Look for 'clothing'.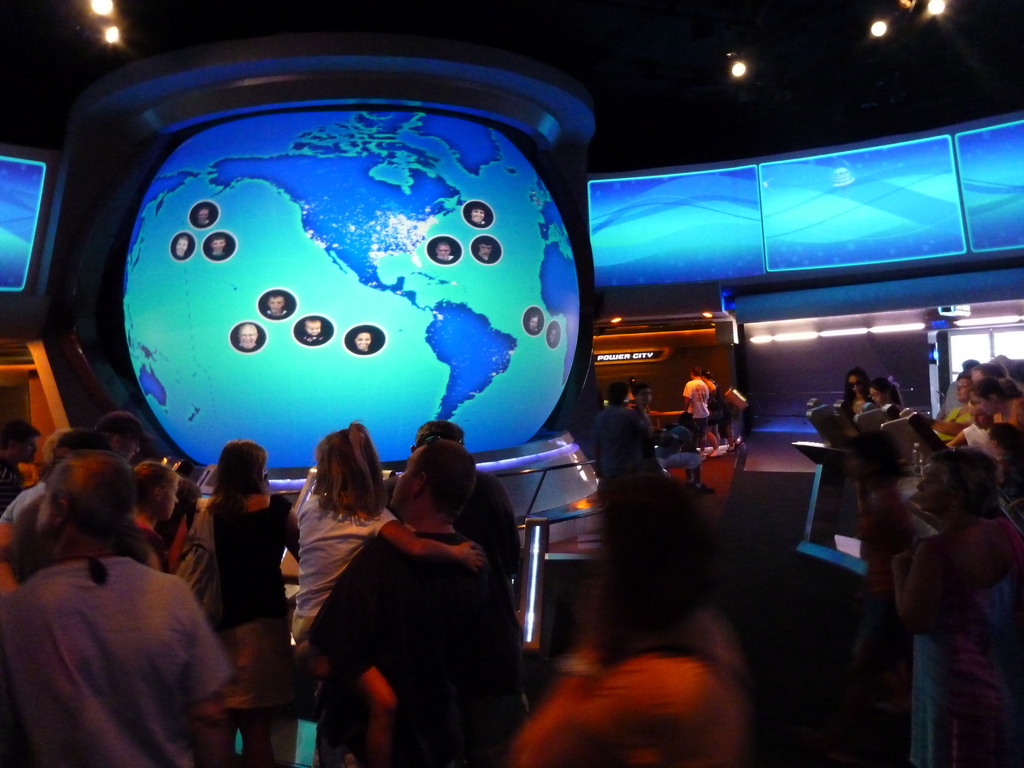
Found: pyautogui.locateOnScreen(353, 344, 377, 356).
